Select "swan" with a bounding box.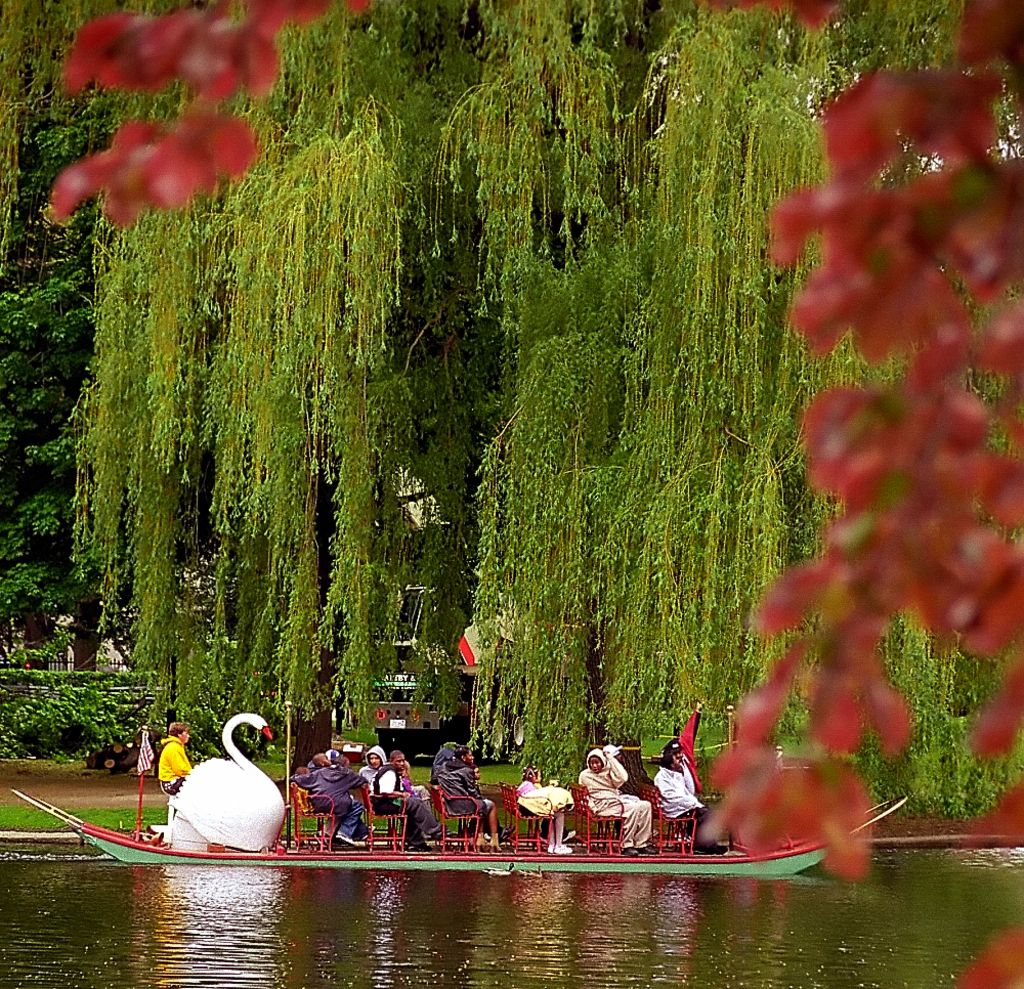
<box>145,708,286,857</box>.
